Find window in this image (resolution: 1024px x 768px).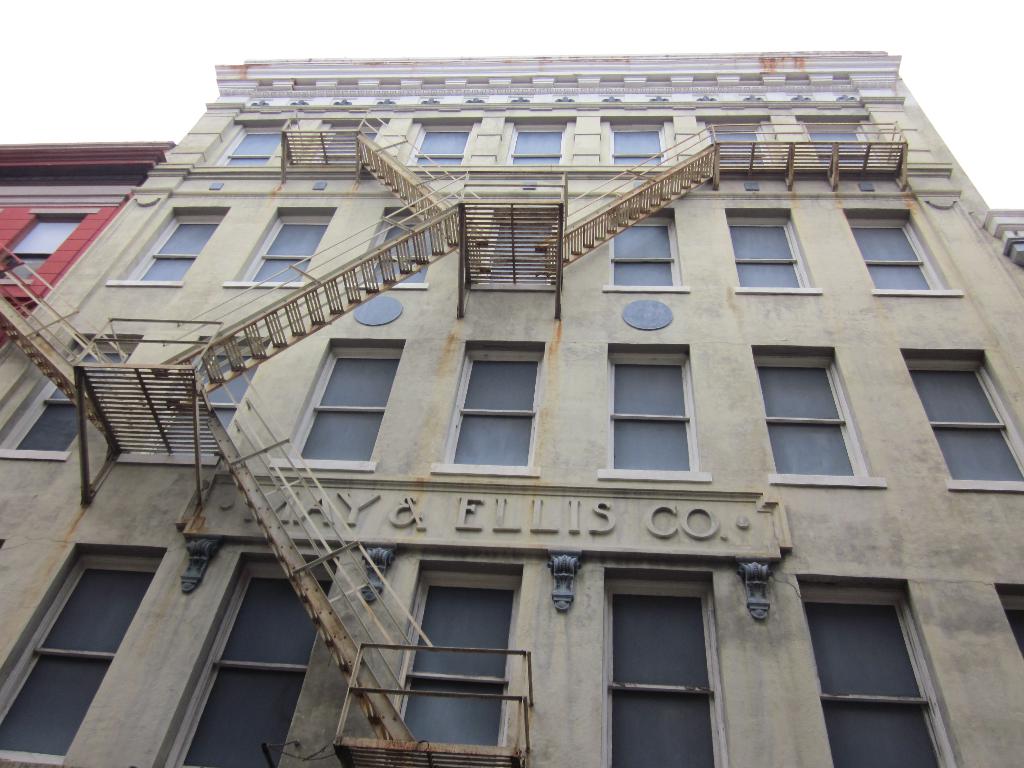
rect(711, 115, 778, 163).
